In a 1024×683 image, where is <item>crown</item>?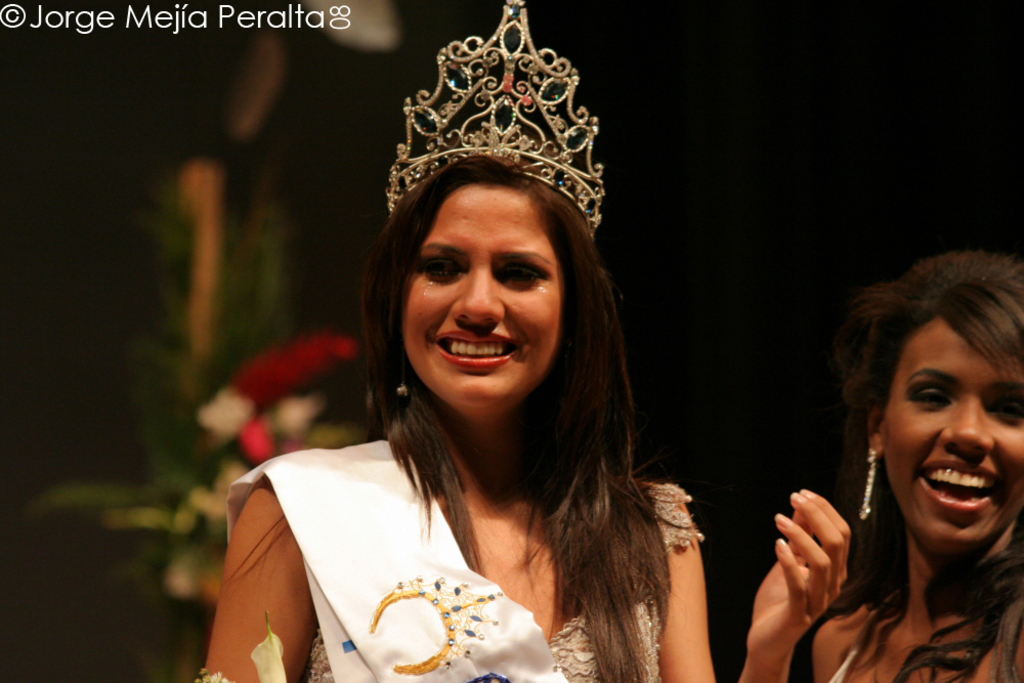
crop(370, 573, 504, 678).
